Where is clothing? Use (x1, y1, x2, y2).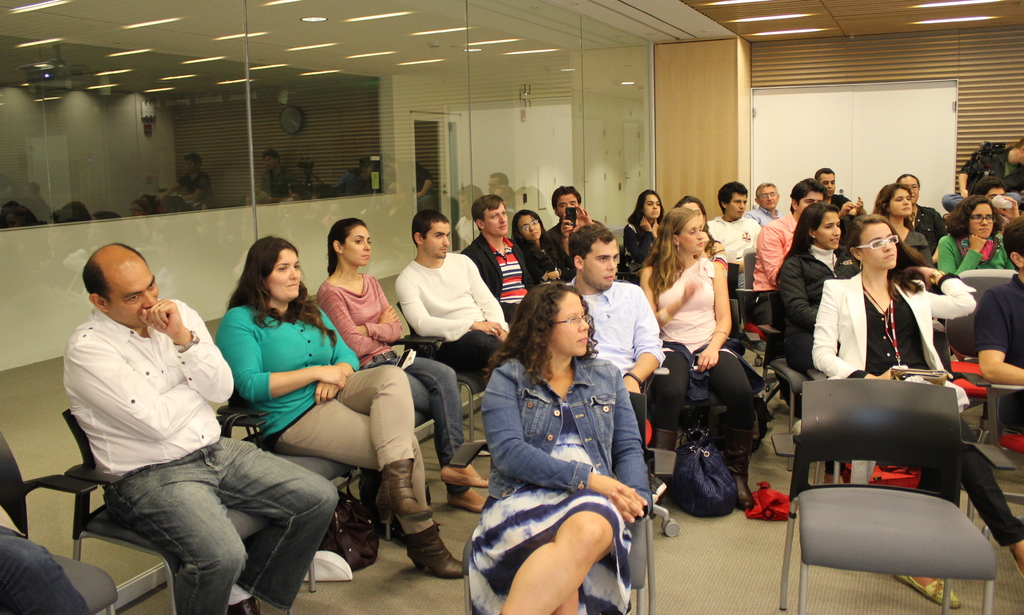
(321, 269, 463, 499).
